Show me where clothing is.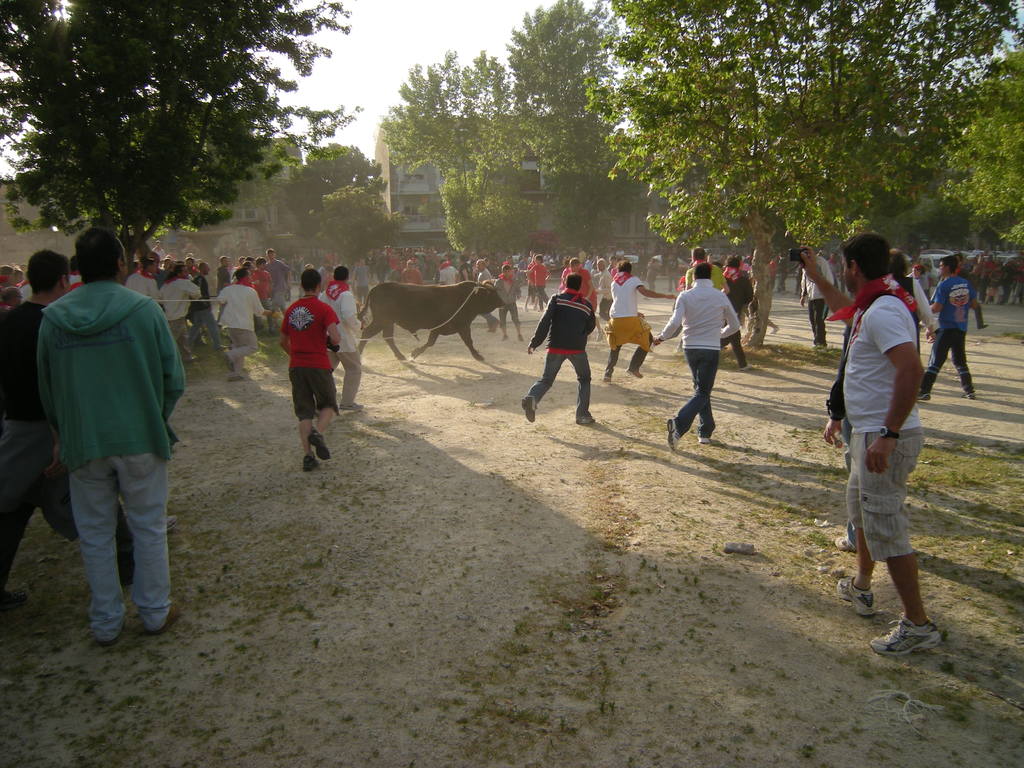
clothing is at [left=841, top=289, right=925, bottom=560].
